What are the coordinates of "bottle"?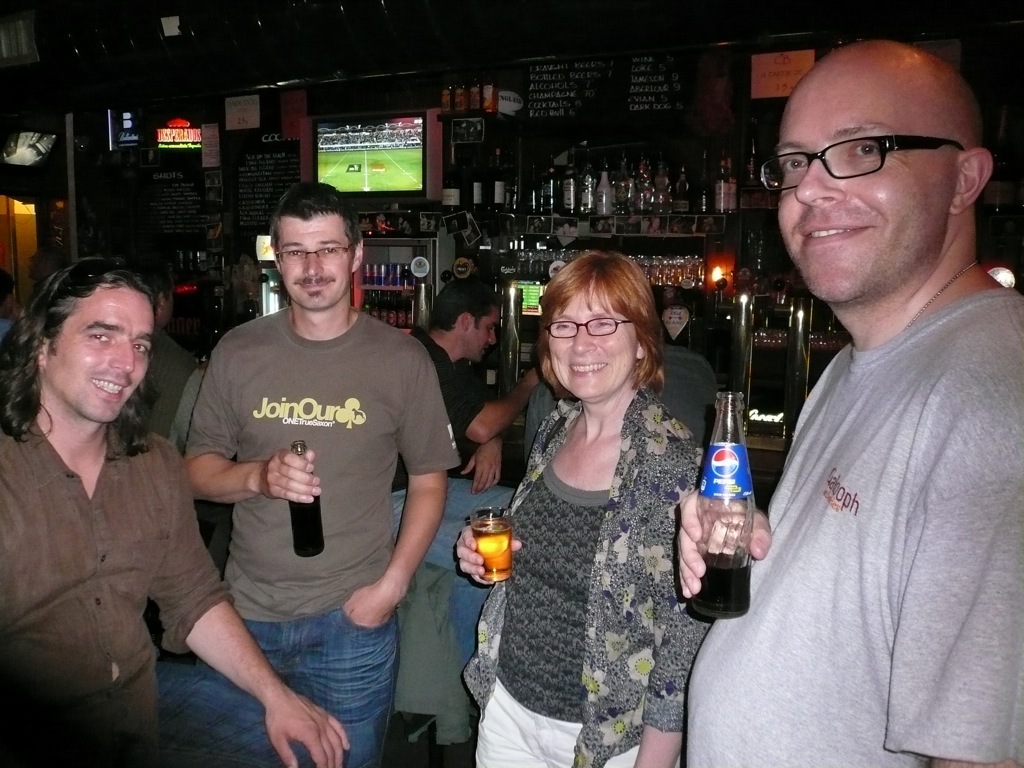
box(686, 399, 773, 618).
